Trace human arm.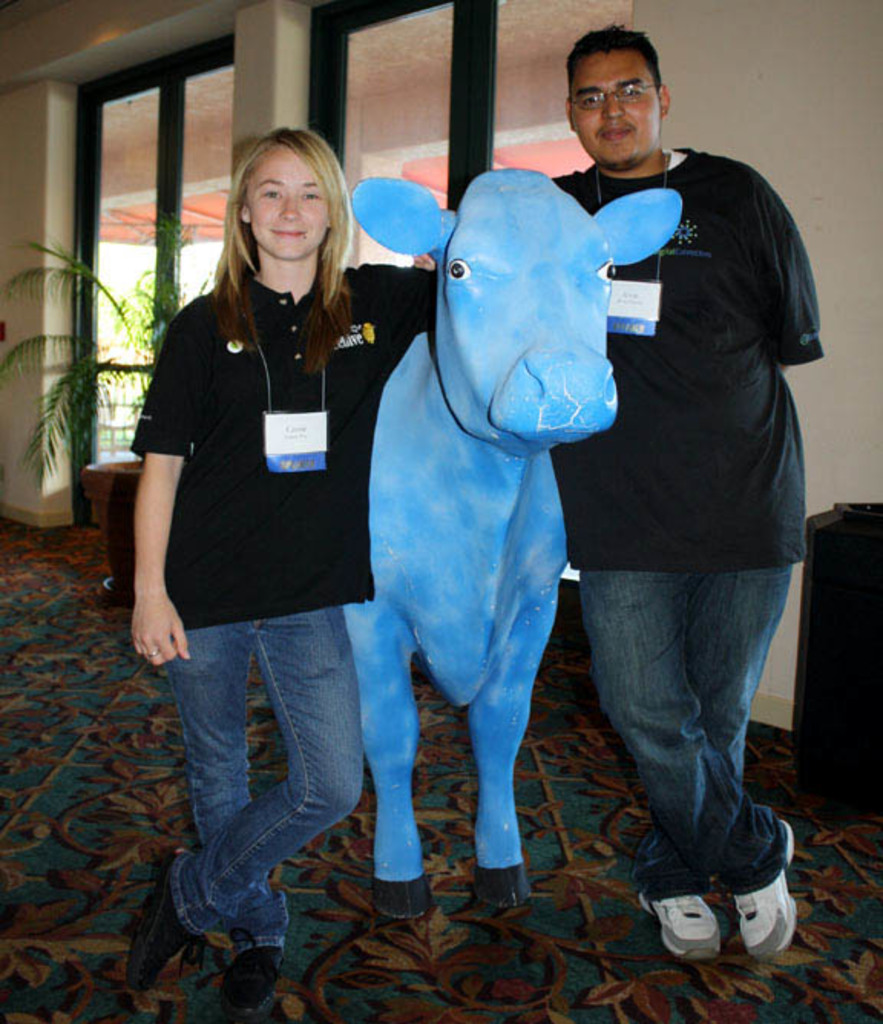
Traced to crop(353, 265, 437, 339).
